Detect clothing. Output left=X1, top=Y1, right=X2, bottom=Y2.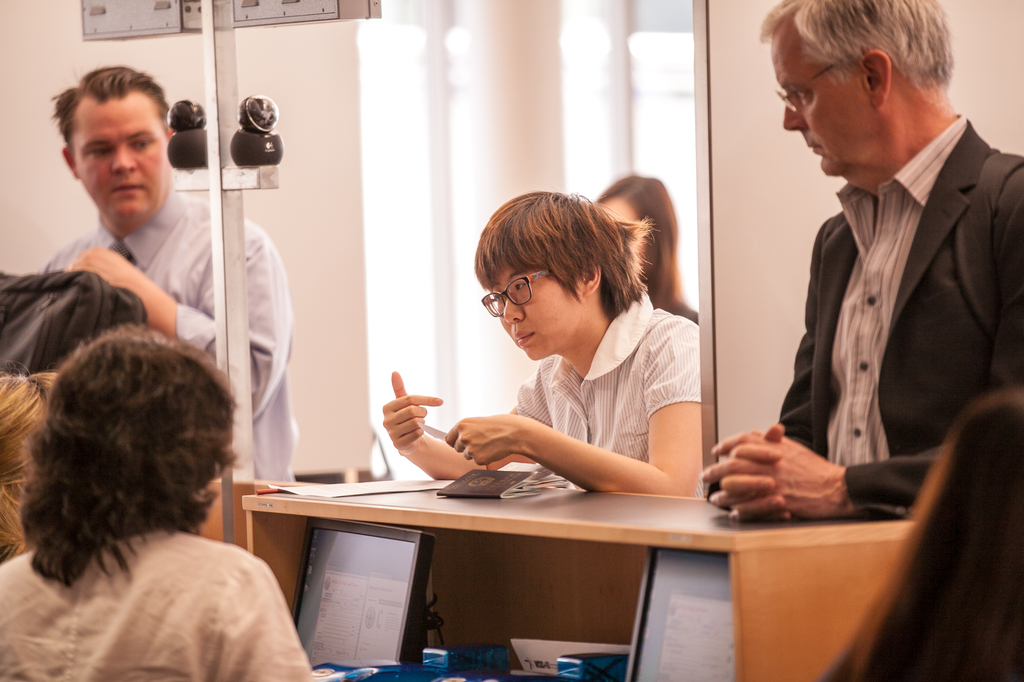
left=0, top=525, right=318, bottom=681.
